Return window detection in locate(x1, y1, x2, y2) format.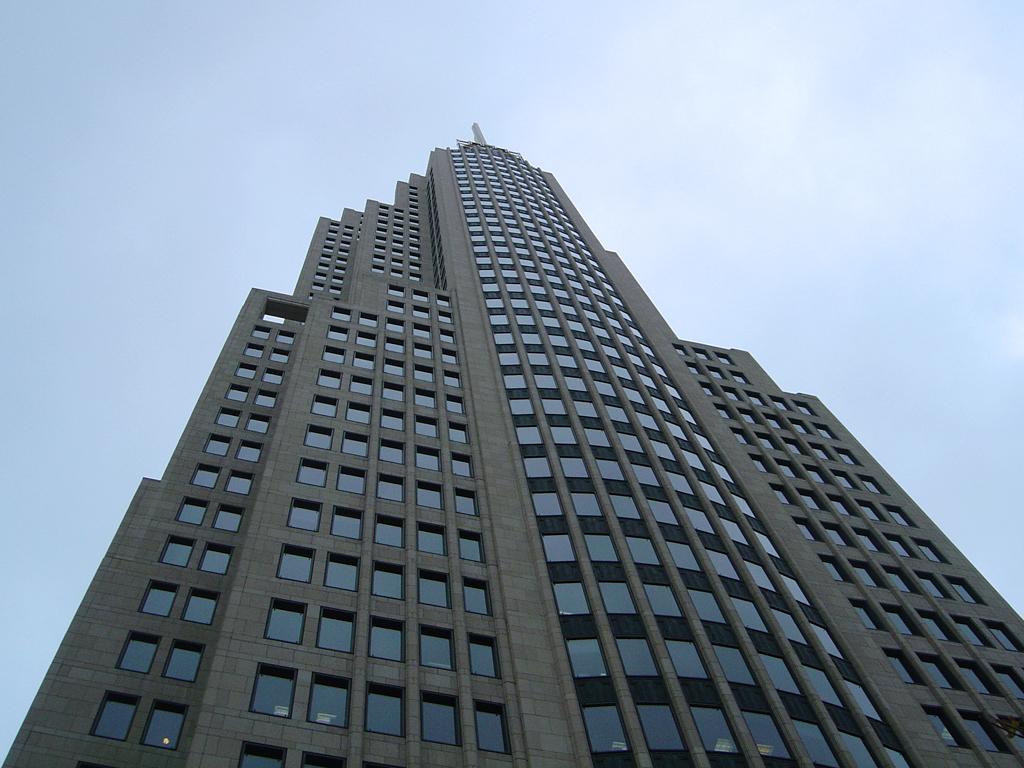
locate(378, 321, 403, 341).
